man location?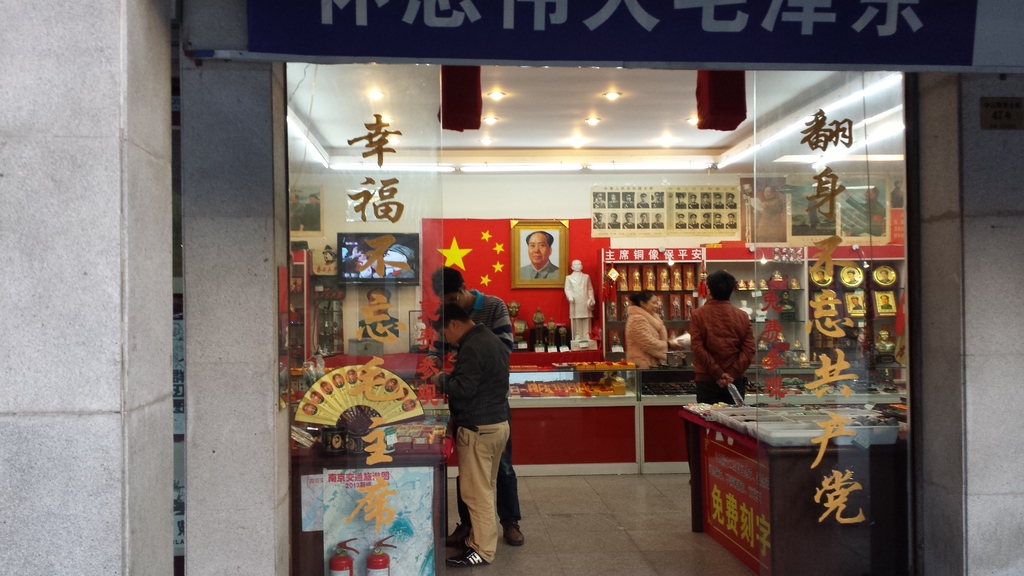
l=637, t=192, r=647, b=206
